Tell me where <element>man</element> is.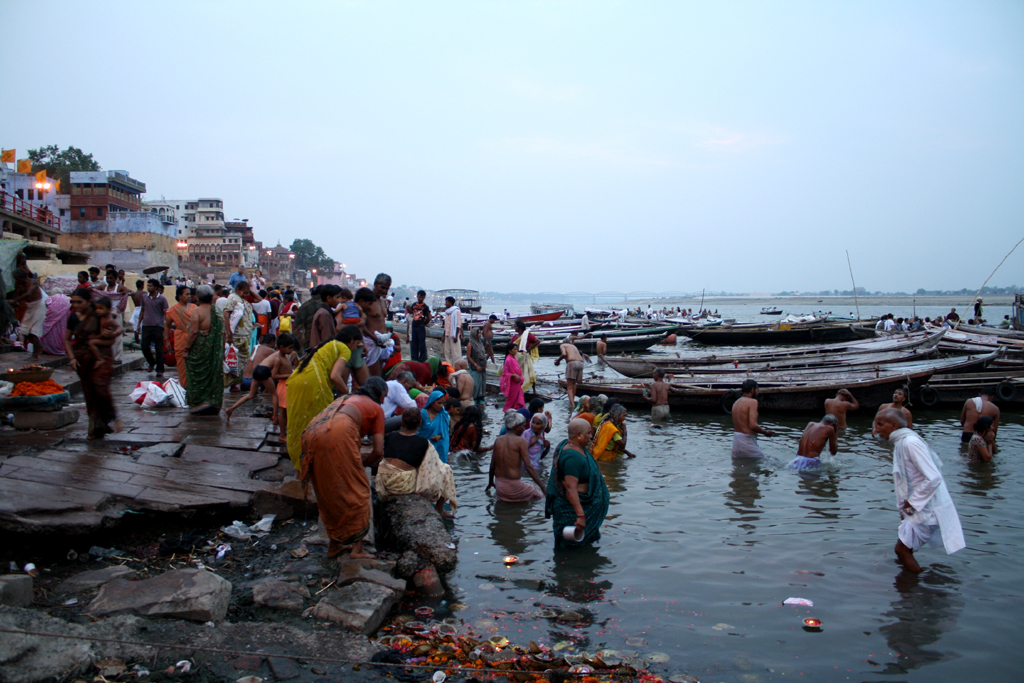
<element>man</element> is at bbox=(452, 357, 468, 413).
